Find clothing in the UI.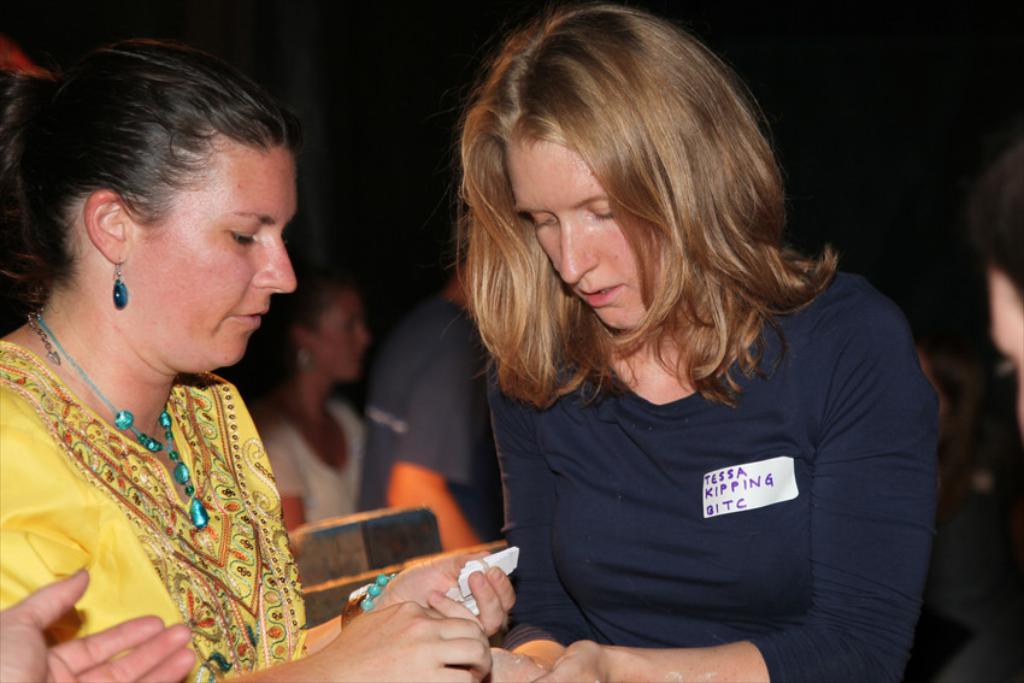
UI element at [0,282,325,679].
